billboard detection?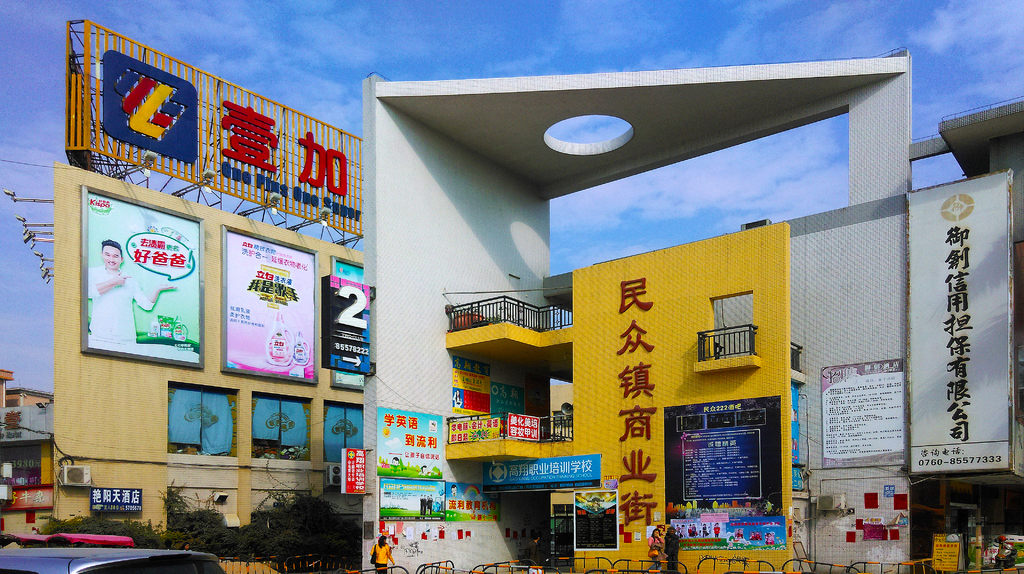
[339,446,371,497]
